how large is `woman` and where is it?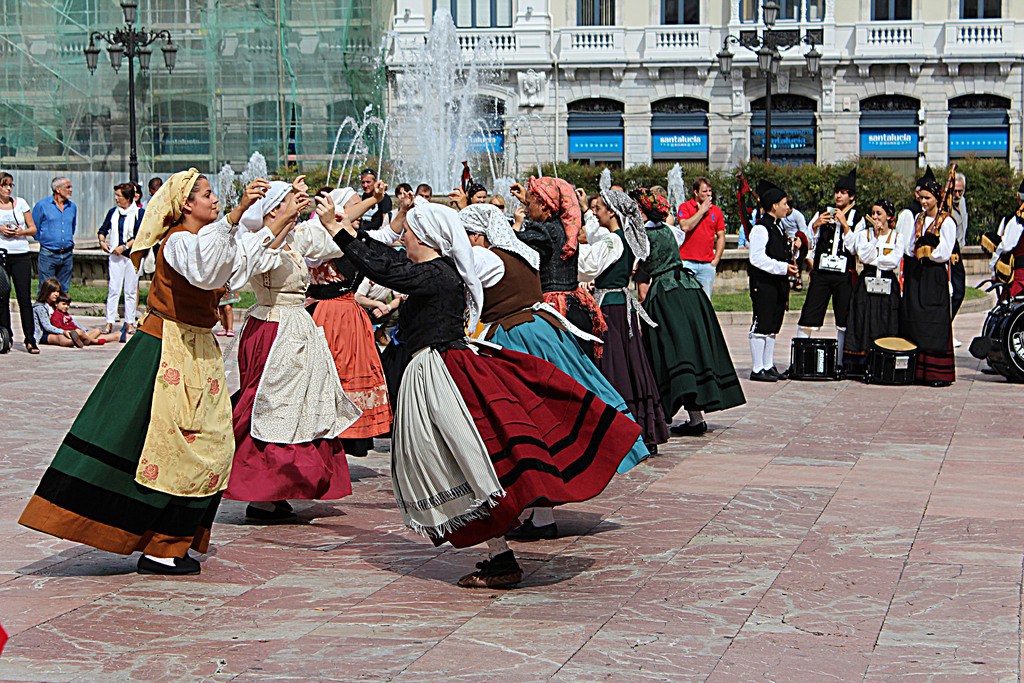
Bounding box: box(636, 187, 748, 438).
